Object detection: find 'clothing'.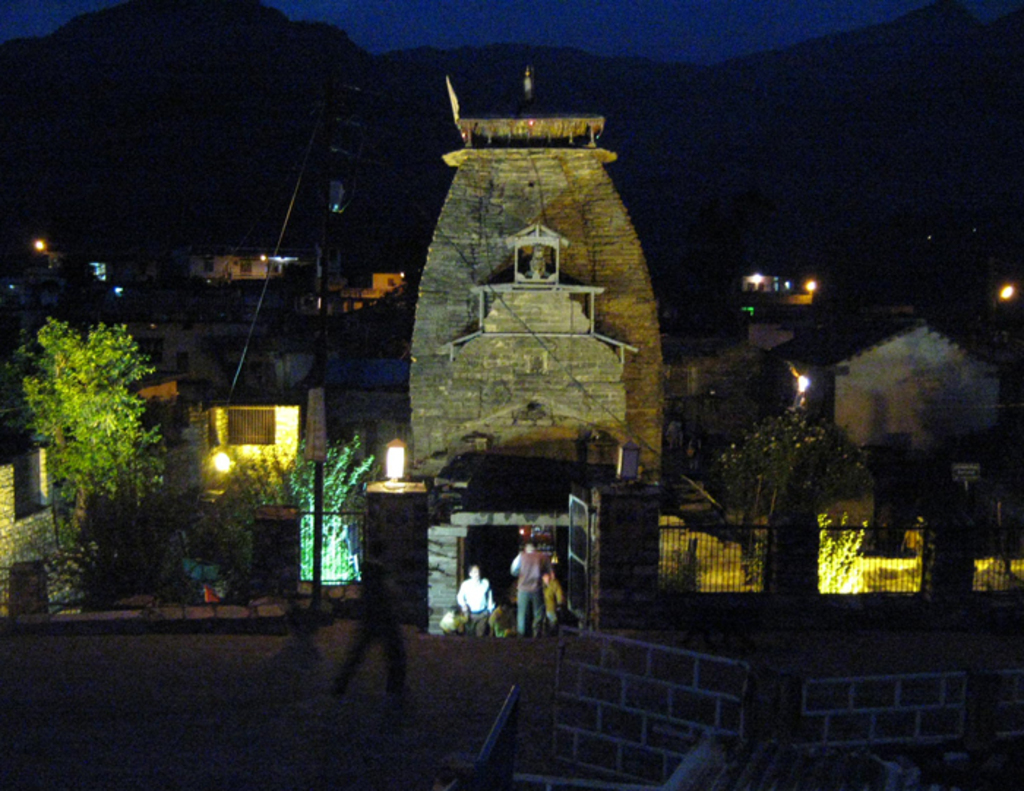
x1=511, y1=554, x2=553, y2=633.
